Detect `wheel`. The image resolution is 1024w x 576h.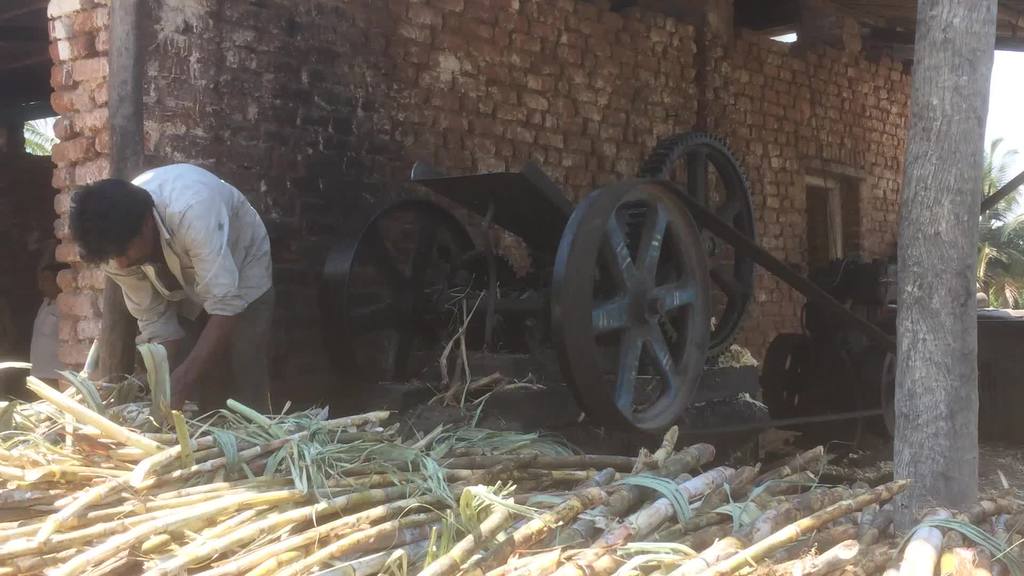
<box>316,196,488,381</box>.
